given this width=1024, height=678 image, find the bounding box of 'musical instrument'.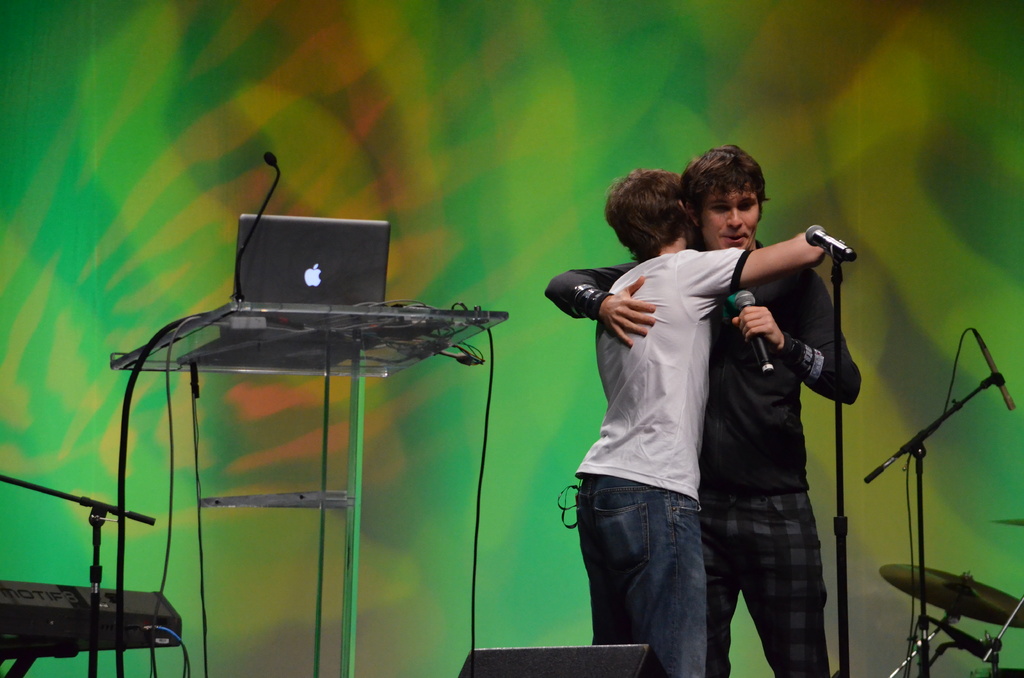
x1=0, y1=581, x2=182, y2=659.
